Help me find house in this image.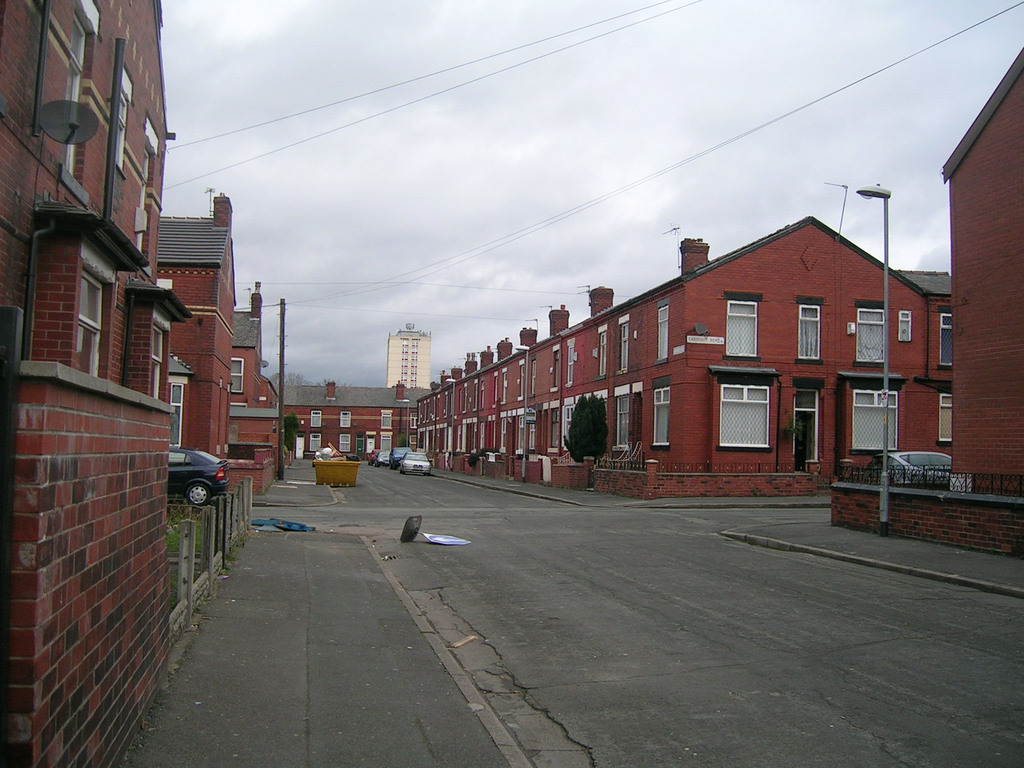
Found it: (149,203,232,482).
